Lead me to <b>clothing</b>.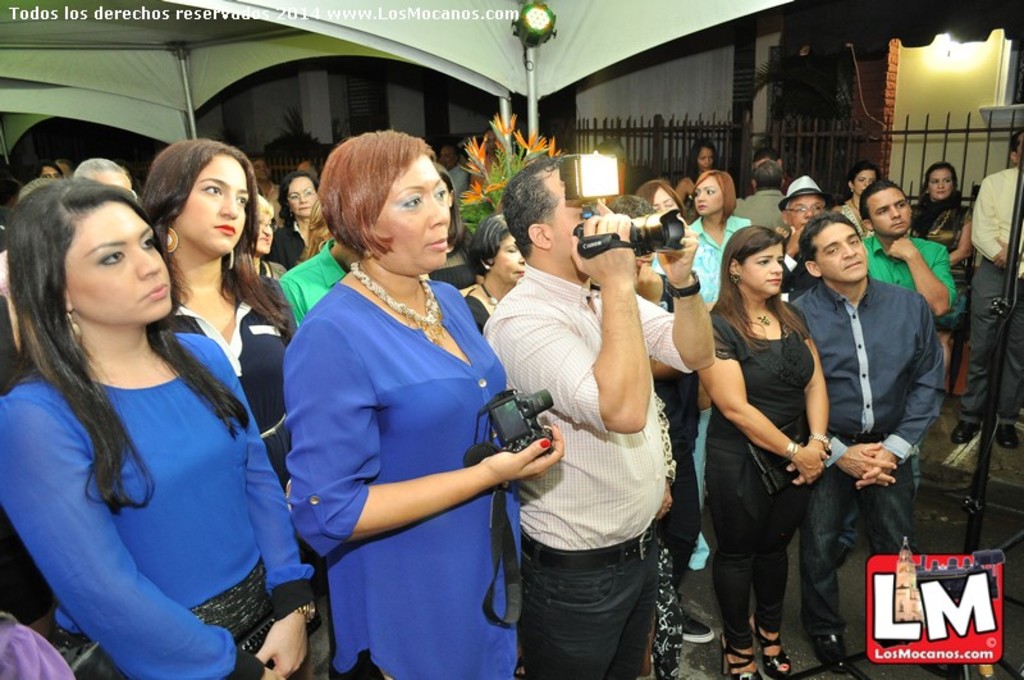
Lead to rect(284, 225, 527, 642).
